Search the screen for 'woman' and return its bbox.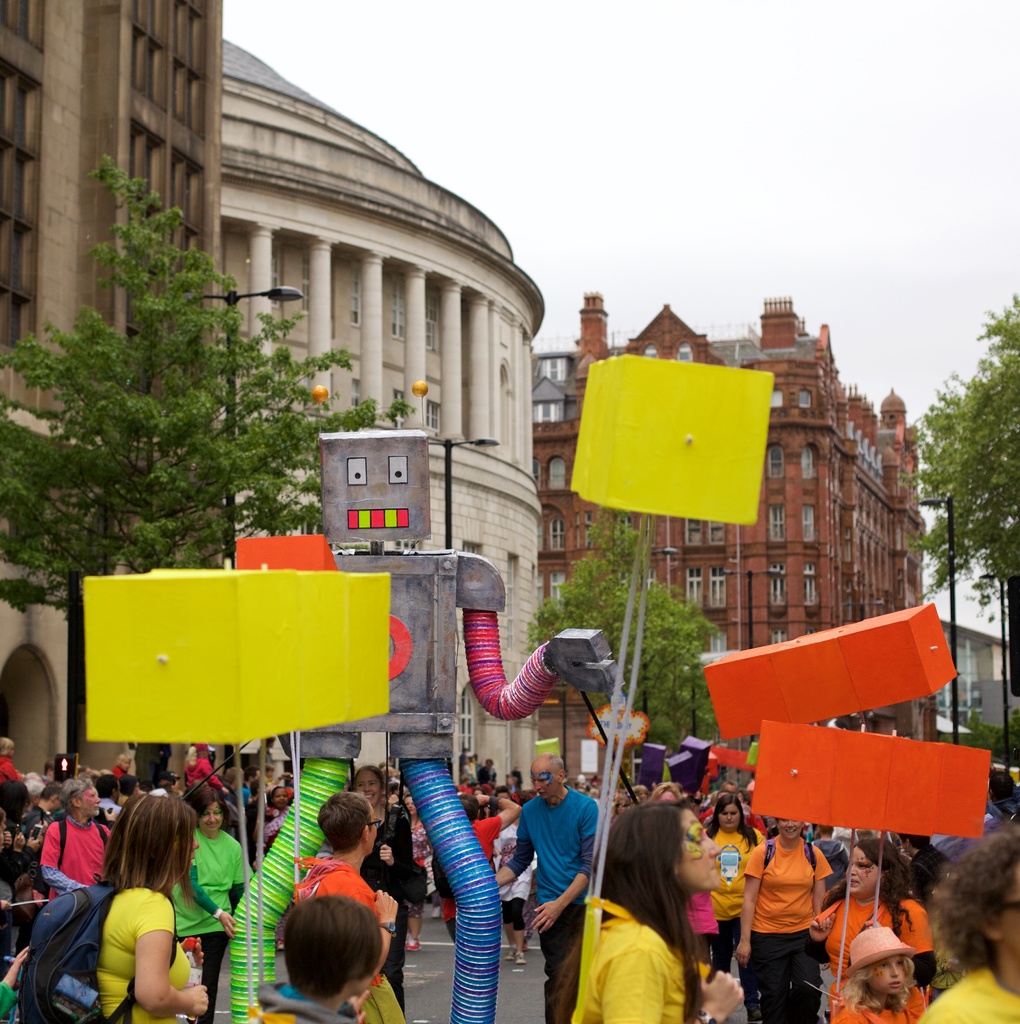
Found: (0,734,35,781).
